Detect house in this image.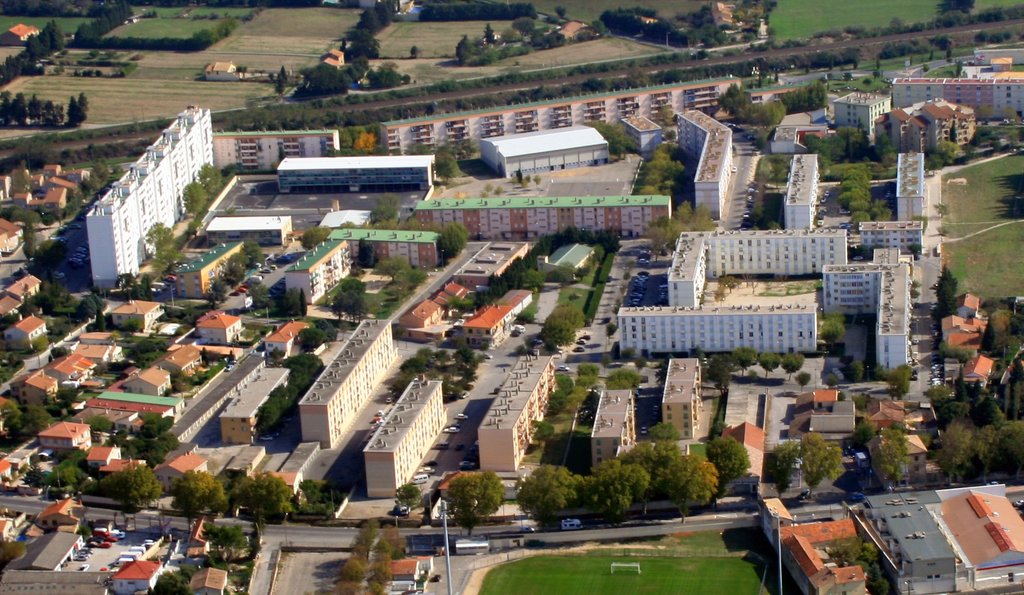
Detection: (left=733, top=421, right=764, bottom=485).
